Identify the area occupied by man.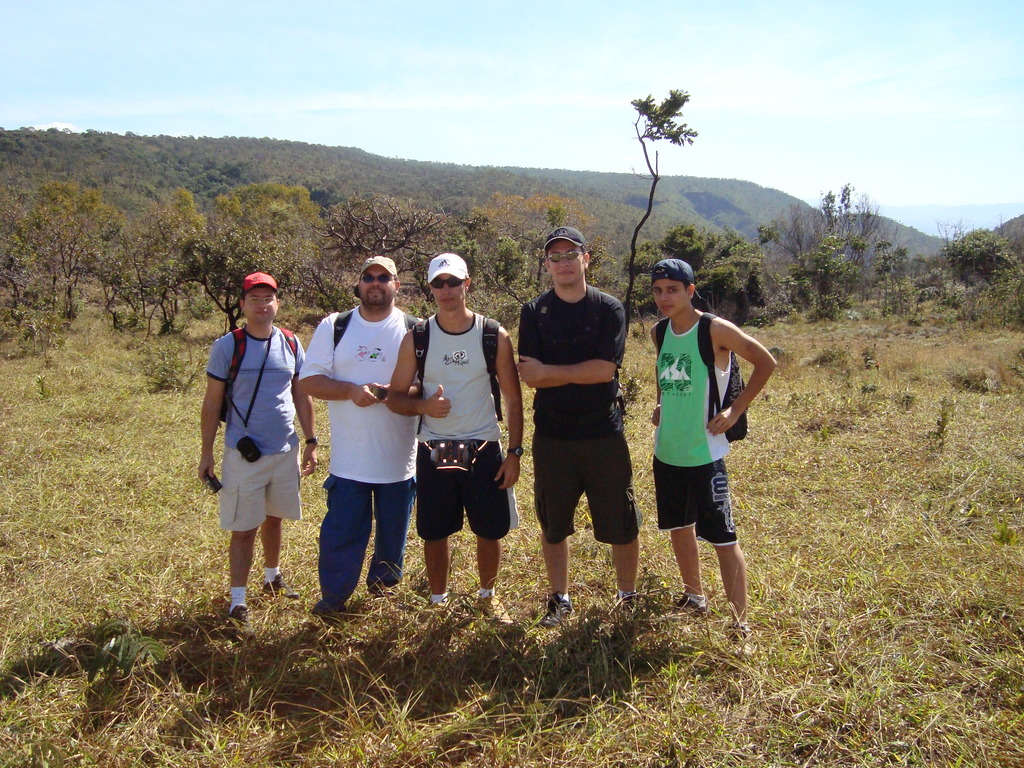
Area: left=516, top=223, right=646, bottom=636.
